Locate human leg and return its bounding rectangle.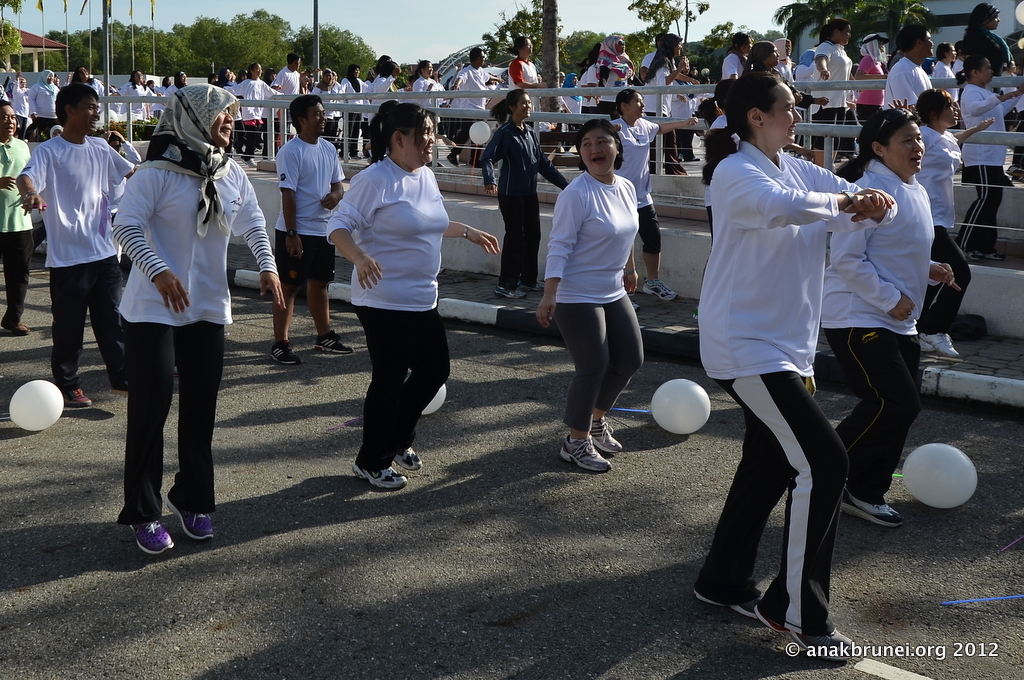
[447,116,473,167].
